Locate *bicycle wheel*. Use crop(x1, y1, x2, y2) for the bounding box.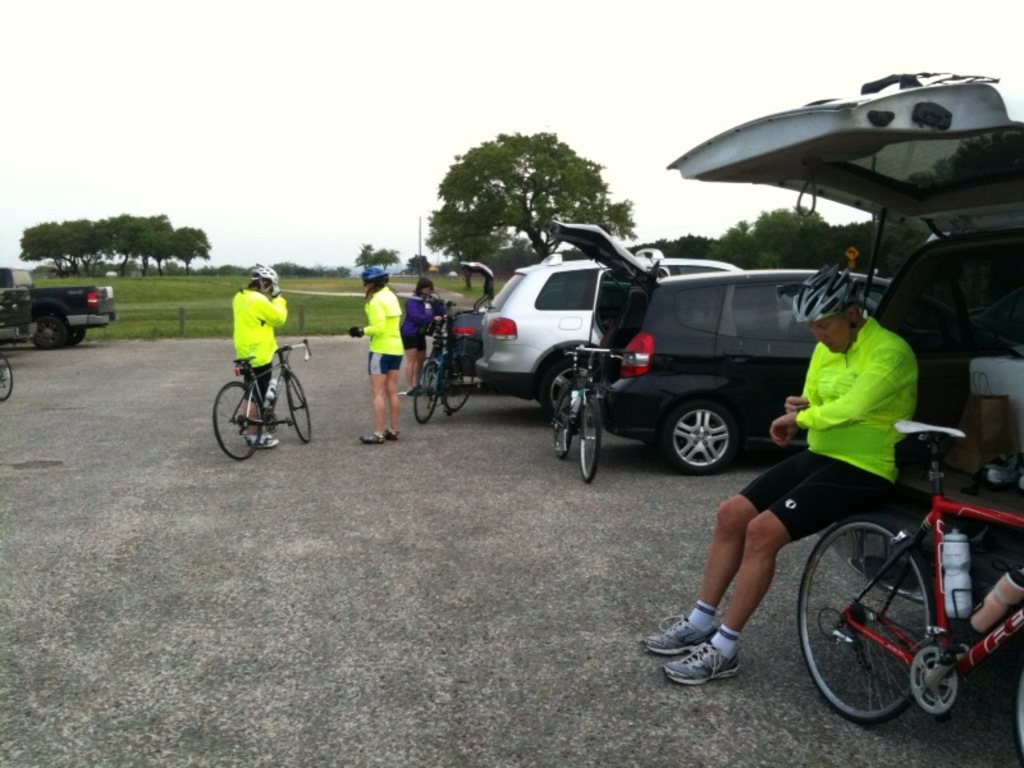
crop(547, 387, 570, 460).
